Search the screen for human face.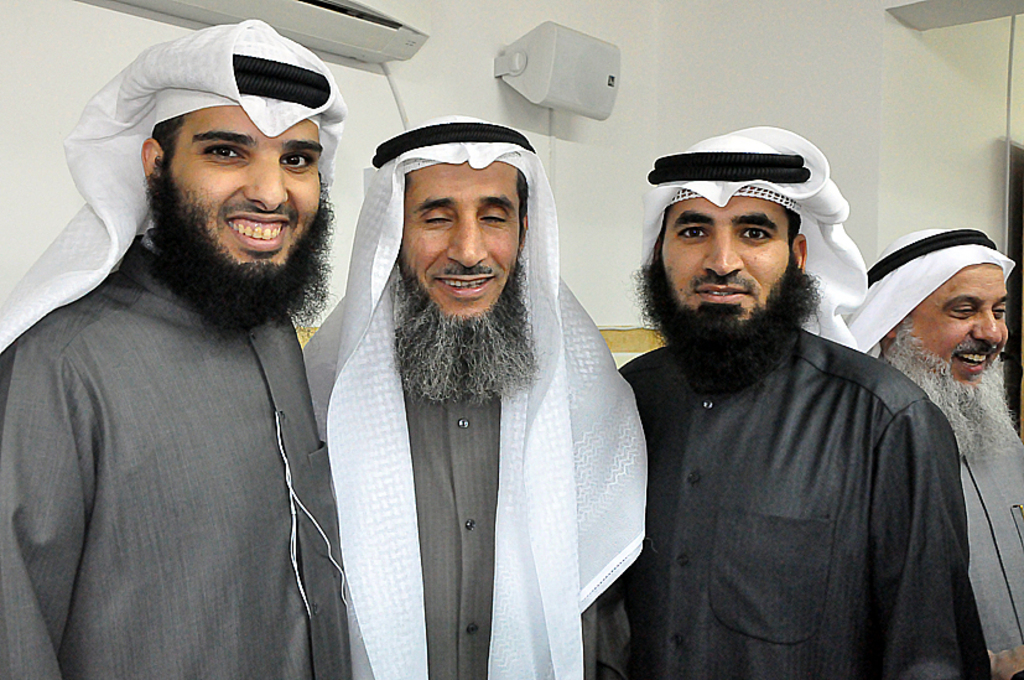
Found at pyautogui.locateOnScreen(400, 160, 520, 317).
